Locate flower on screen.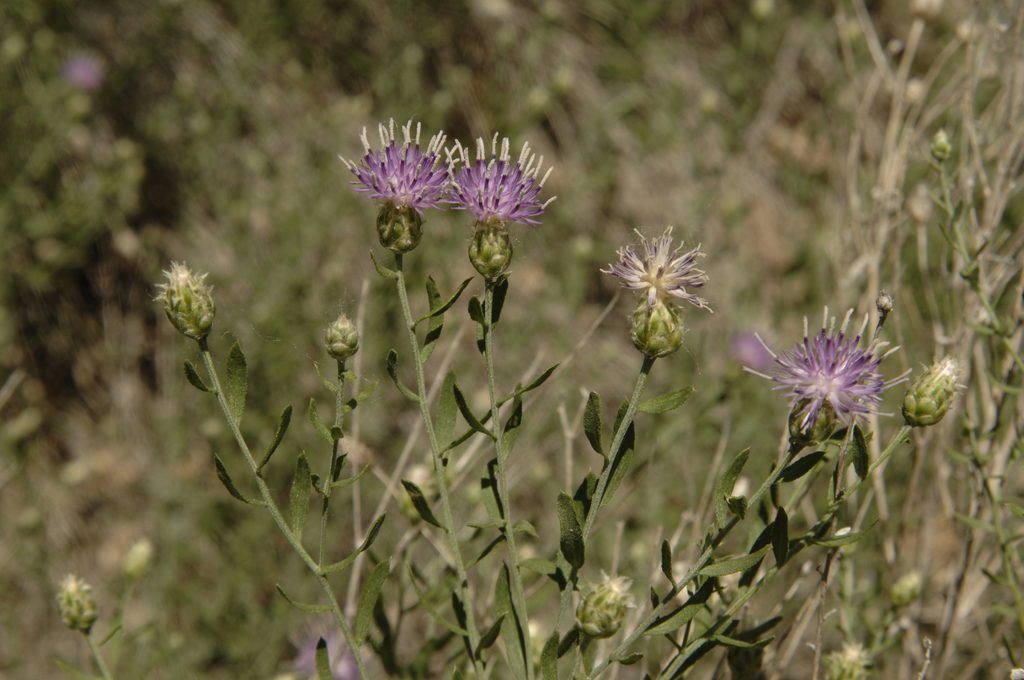
On screen at 596,227,717,307.
